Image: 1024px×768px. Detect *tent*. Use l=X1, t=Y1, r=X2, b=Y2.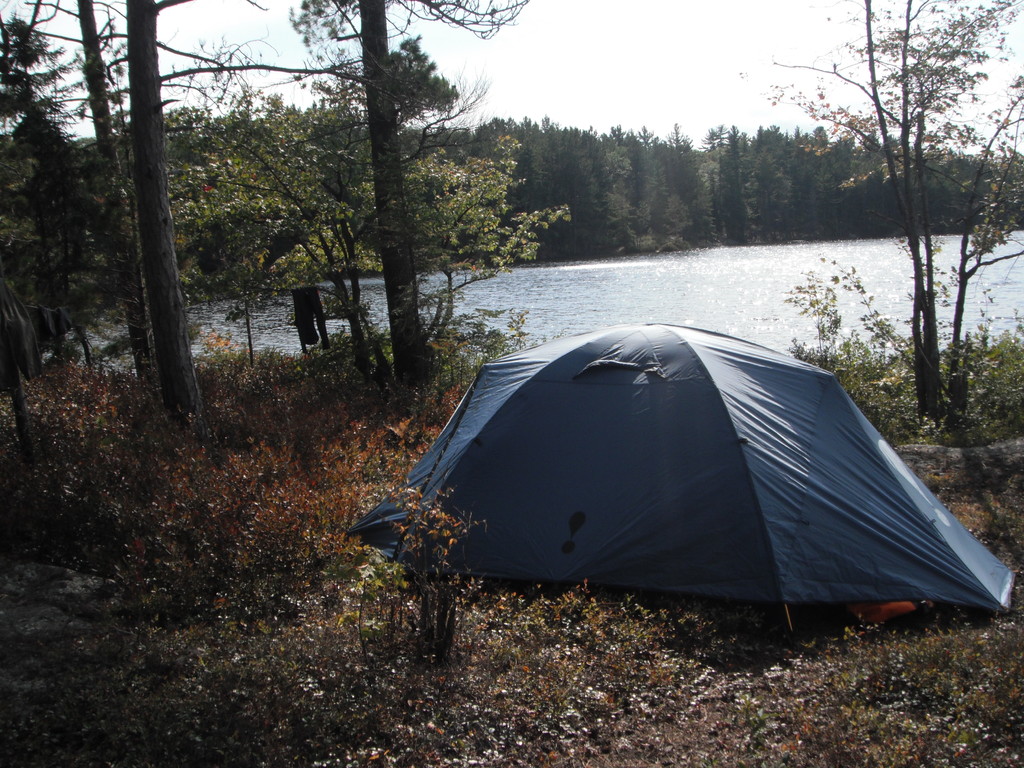
l=339, t=322, r=1018, b=636.
